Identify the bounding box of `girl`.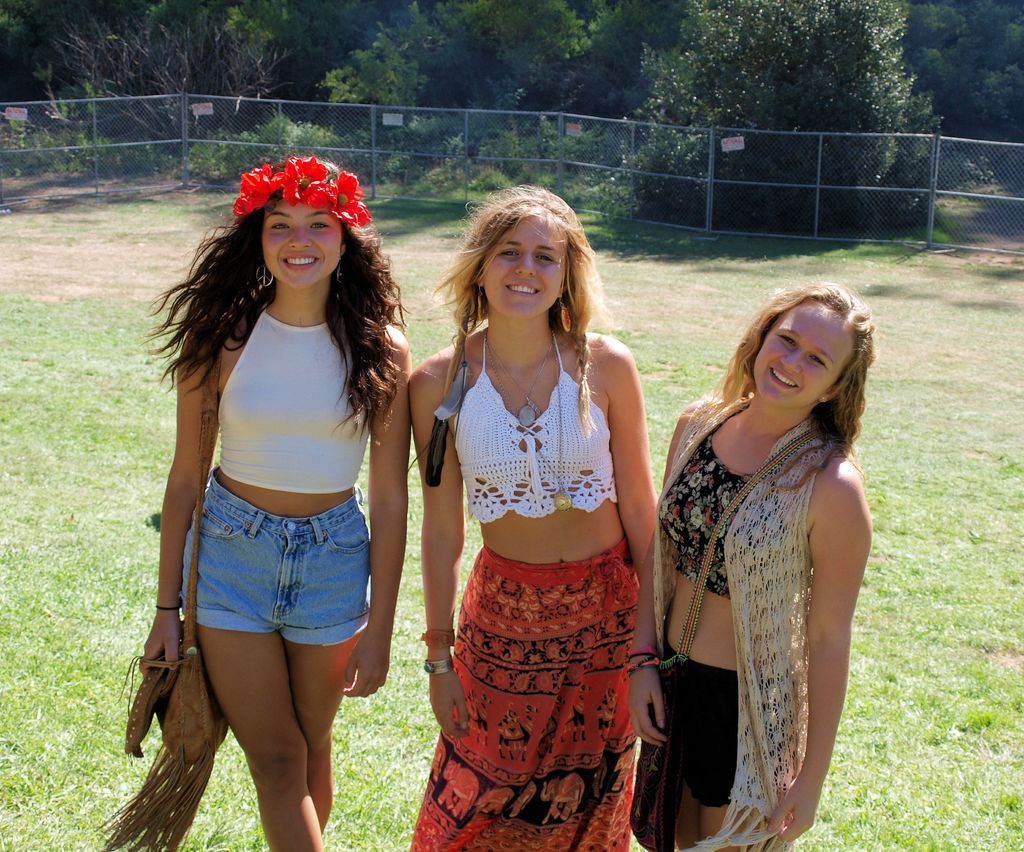
(left=144, top=152, right=411, bottom=849).
